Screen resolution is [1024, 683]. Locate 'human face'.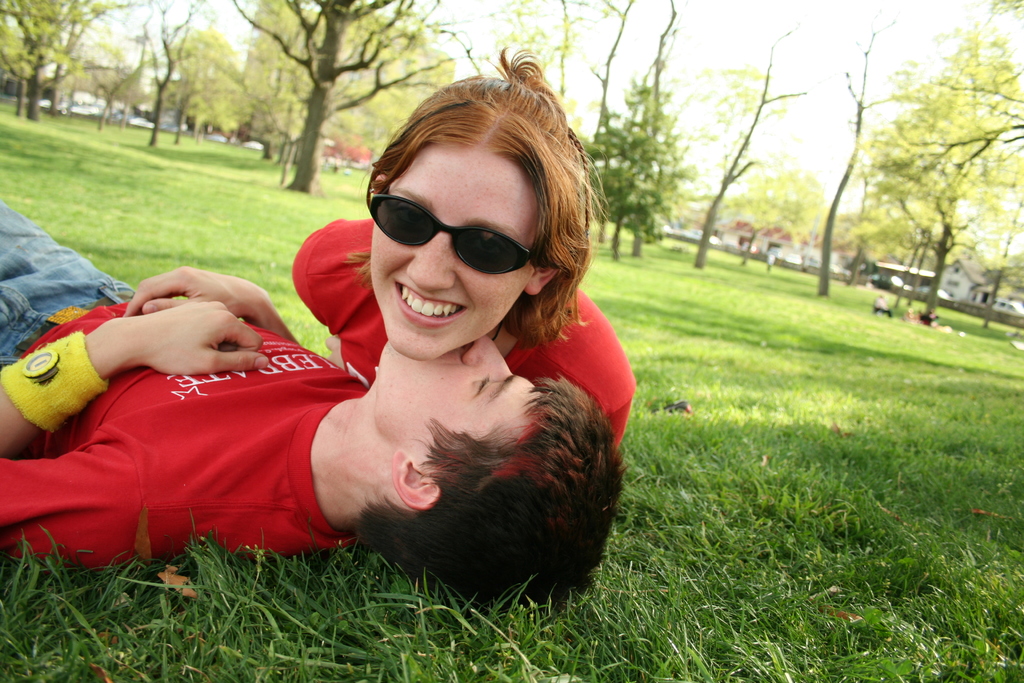
(367,148,544,366).
